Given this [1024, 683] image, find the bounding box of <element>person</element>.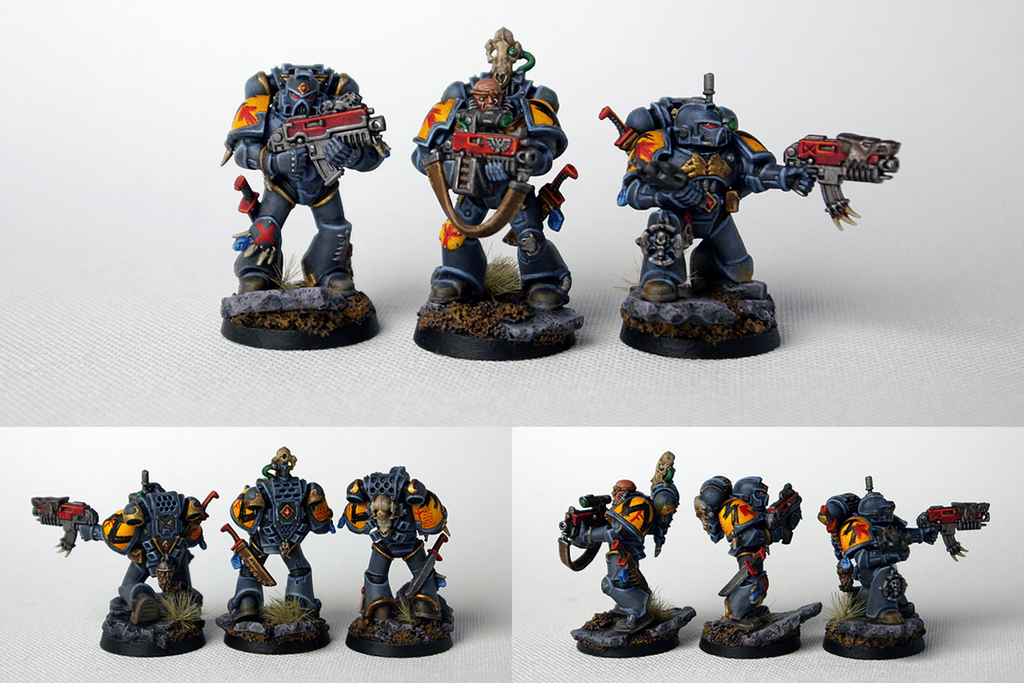
l=229, t=452, r=335, b=622.
